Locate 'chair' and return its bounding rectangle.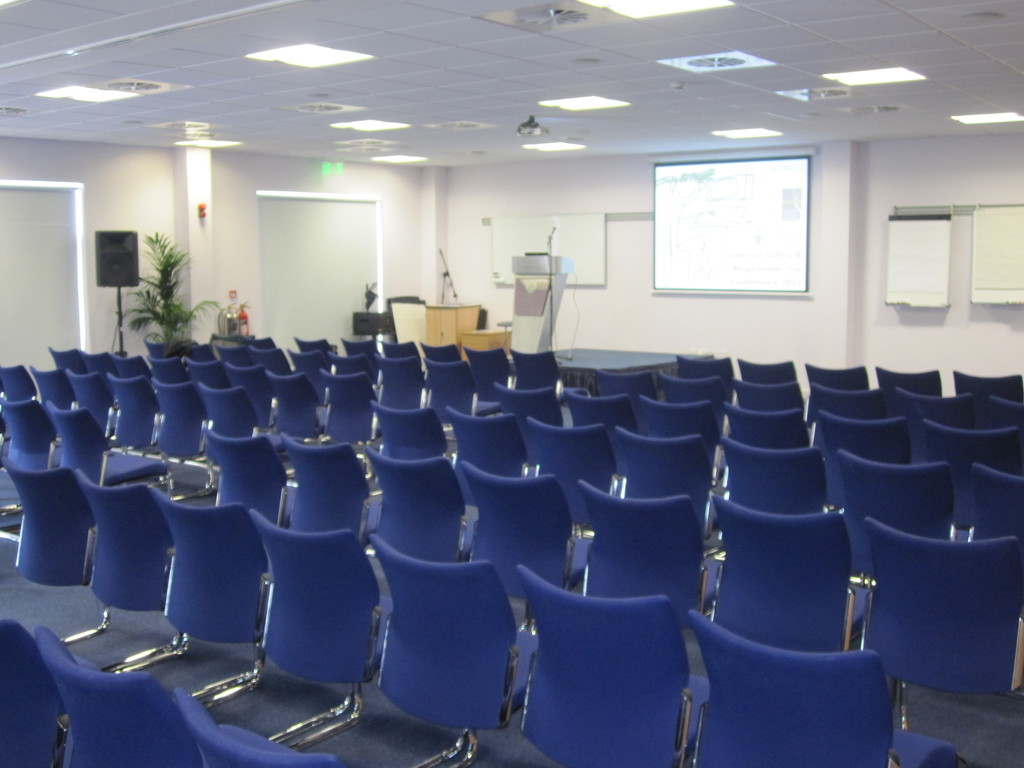
x1=250 y1=345 x2=287 y2=367.
